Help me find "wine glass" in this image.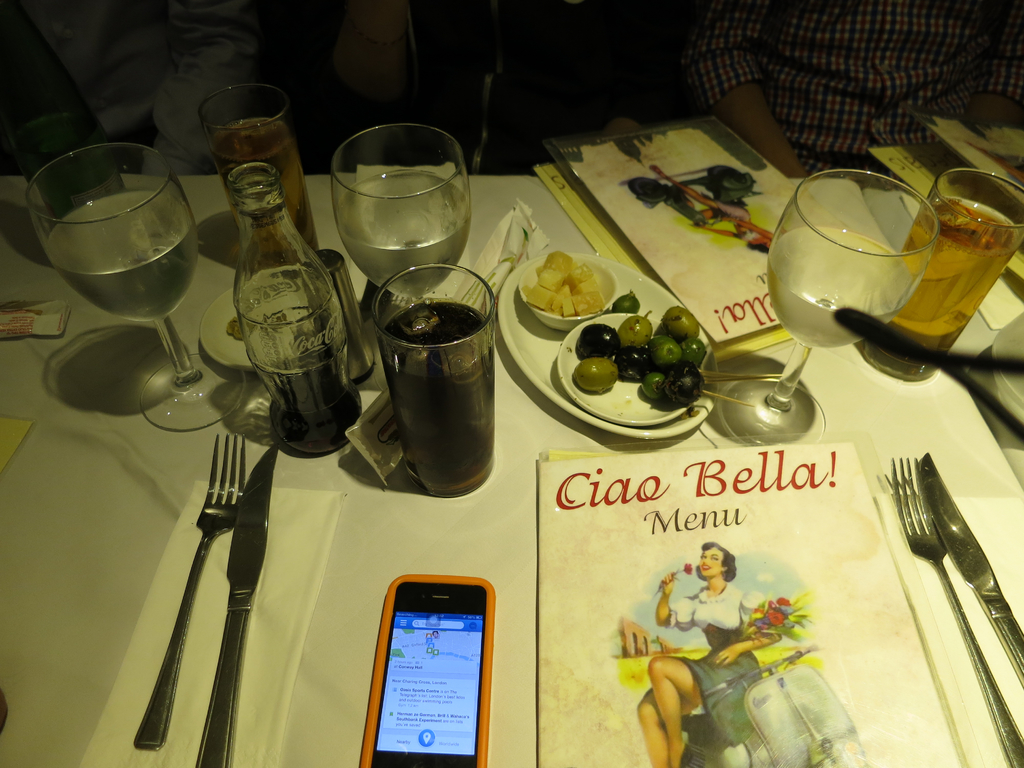
Found it: <bbox>332, 121, 473, 303</bbox>.
